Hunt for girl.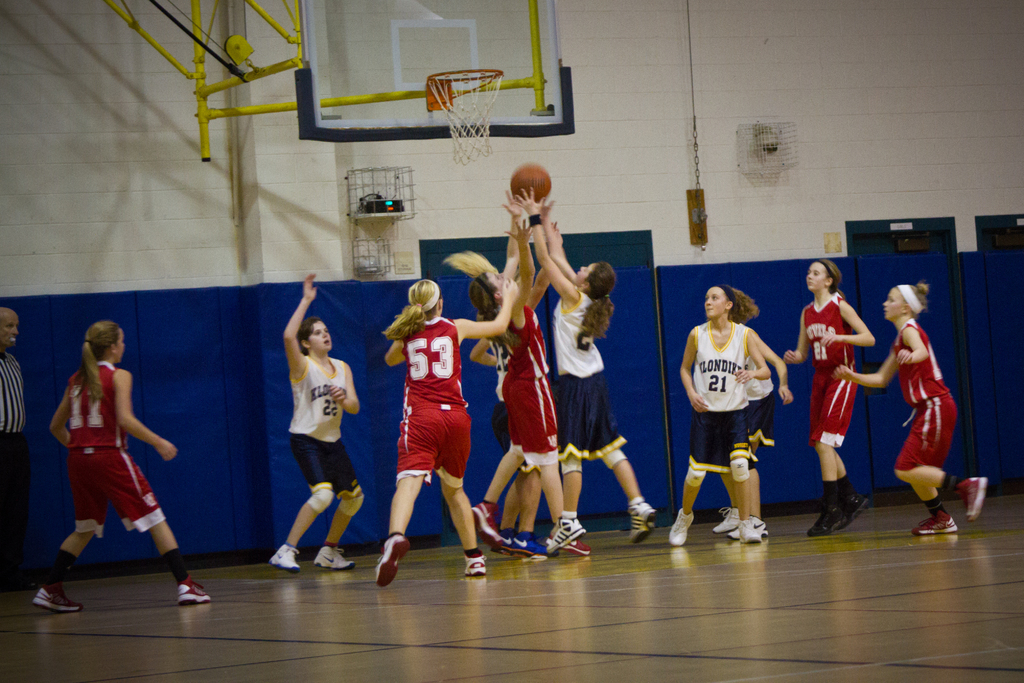
Hunted down at locate(376, 278, 514, 589).
